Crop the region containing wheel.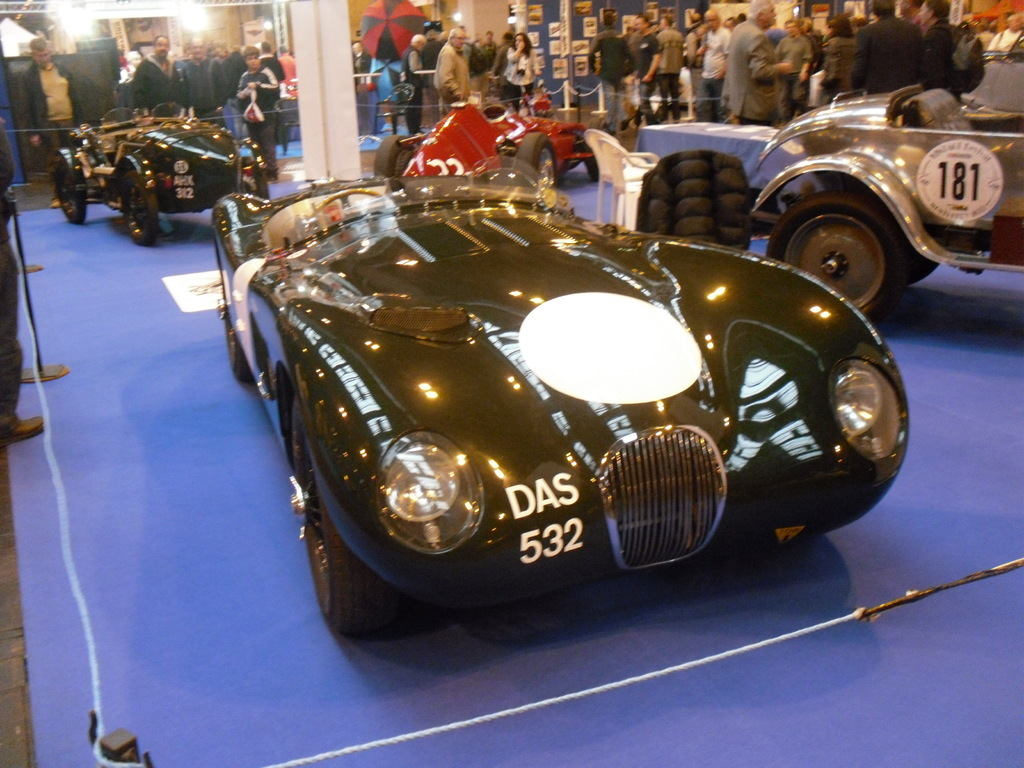
Crop region: Rect(767, 189, 913, 330).
